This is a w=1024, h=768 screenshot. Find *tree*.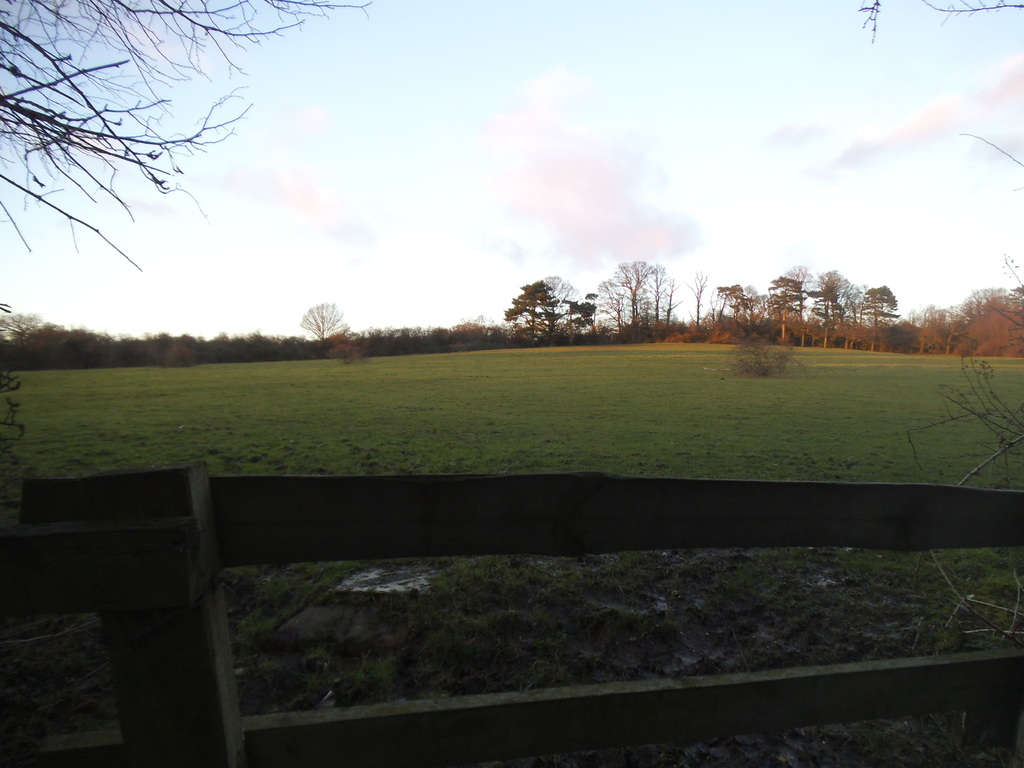
Bounding box: 500:271:619:348.
